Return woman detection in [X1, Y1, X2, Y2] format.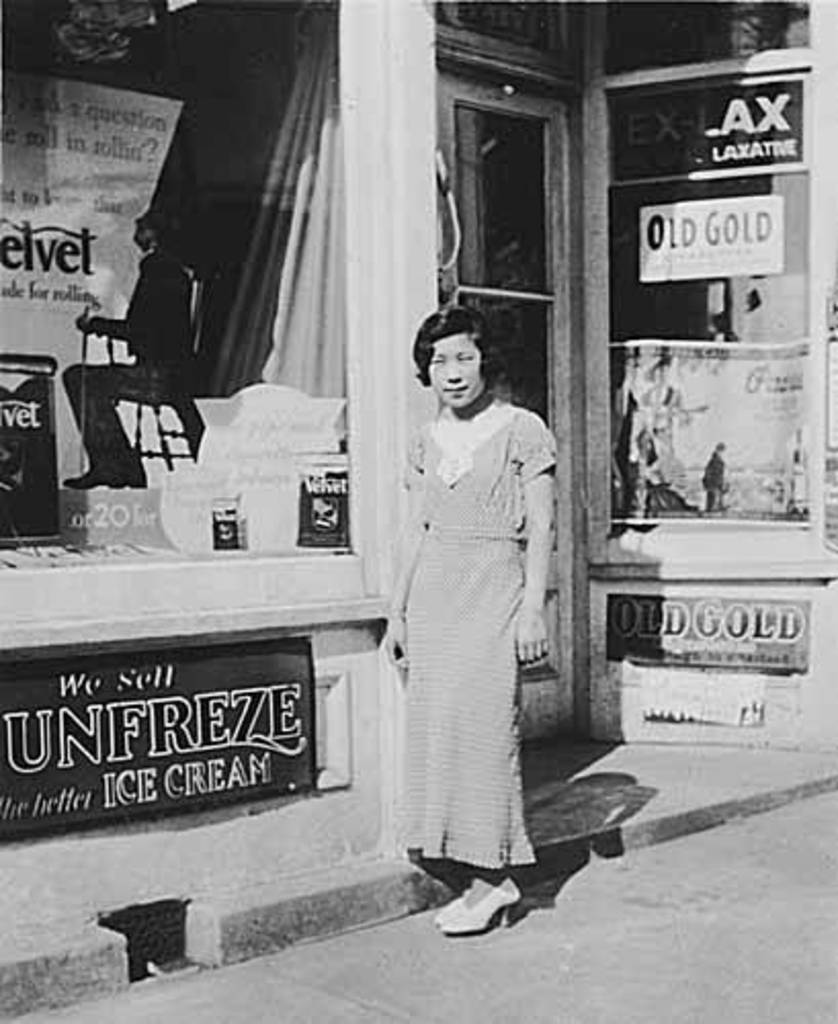
[381, 264, 570, 909].
